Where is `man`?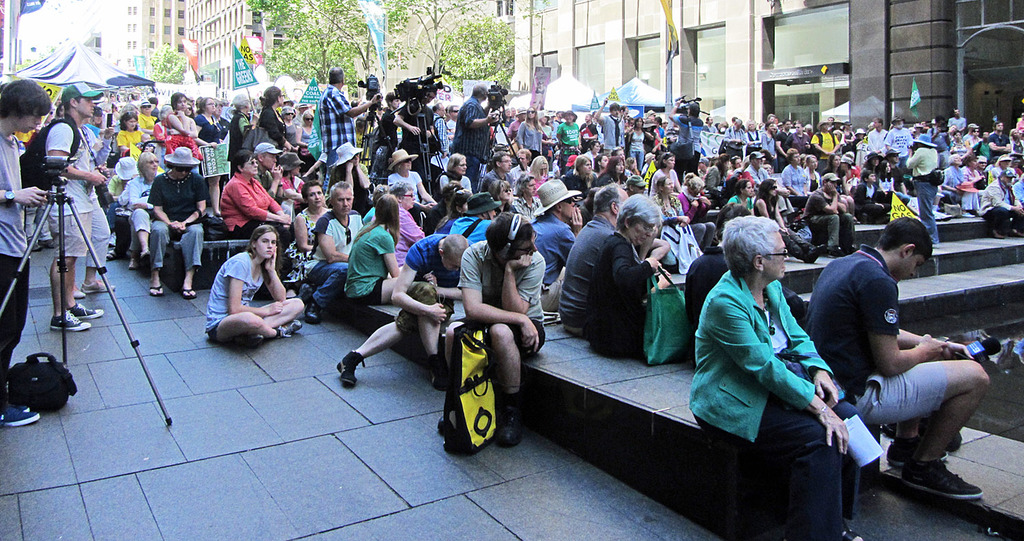
detection(442, 82, 502, 167).
